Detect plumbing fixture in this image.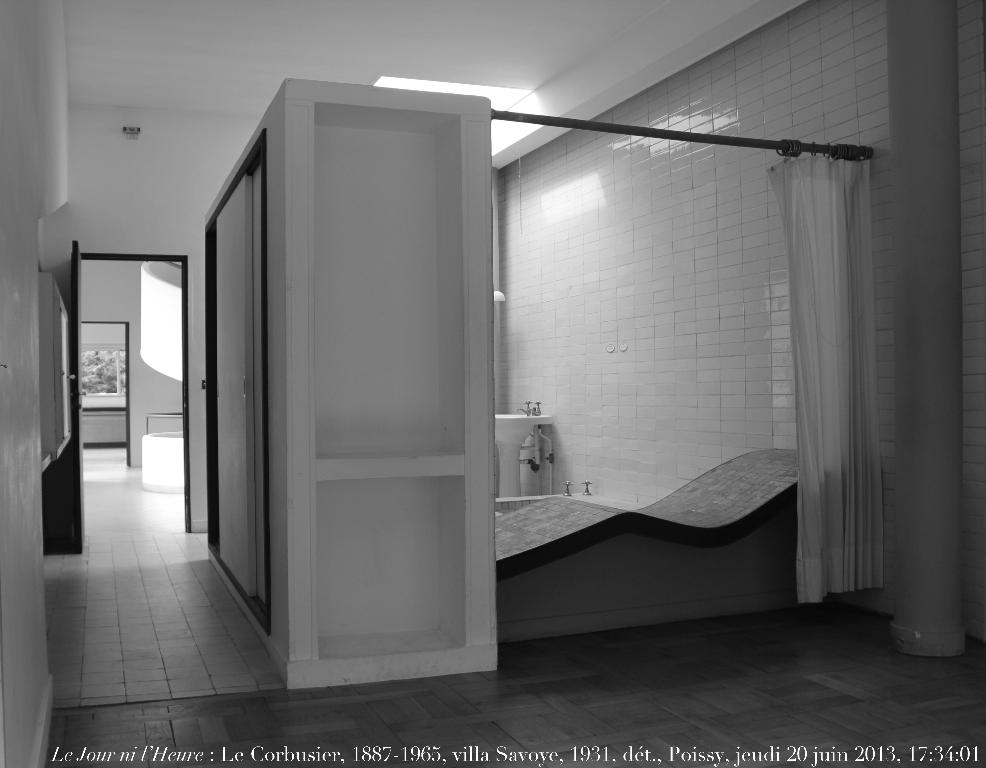
Detection: bbox=[515, 401, 542, 417].
